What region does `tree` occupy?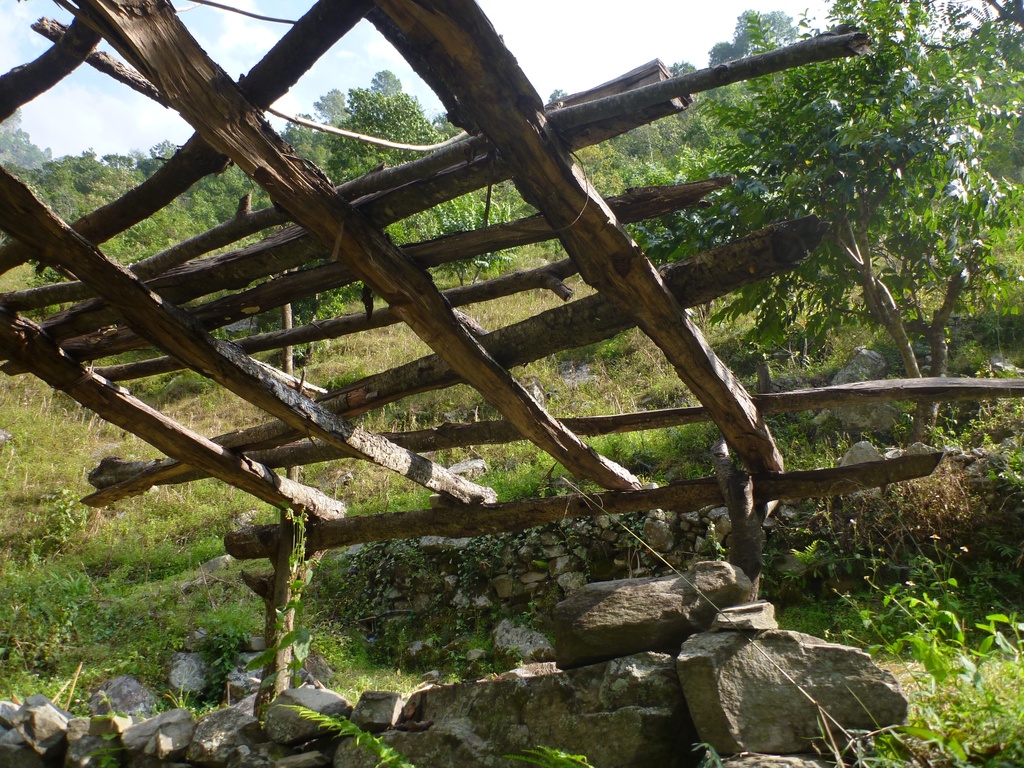
x1=668 y1=24 x2=1016 y2=511.
